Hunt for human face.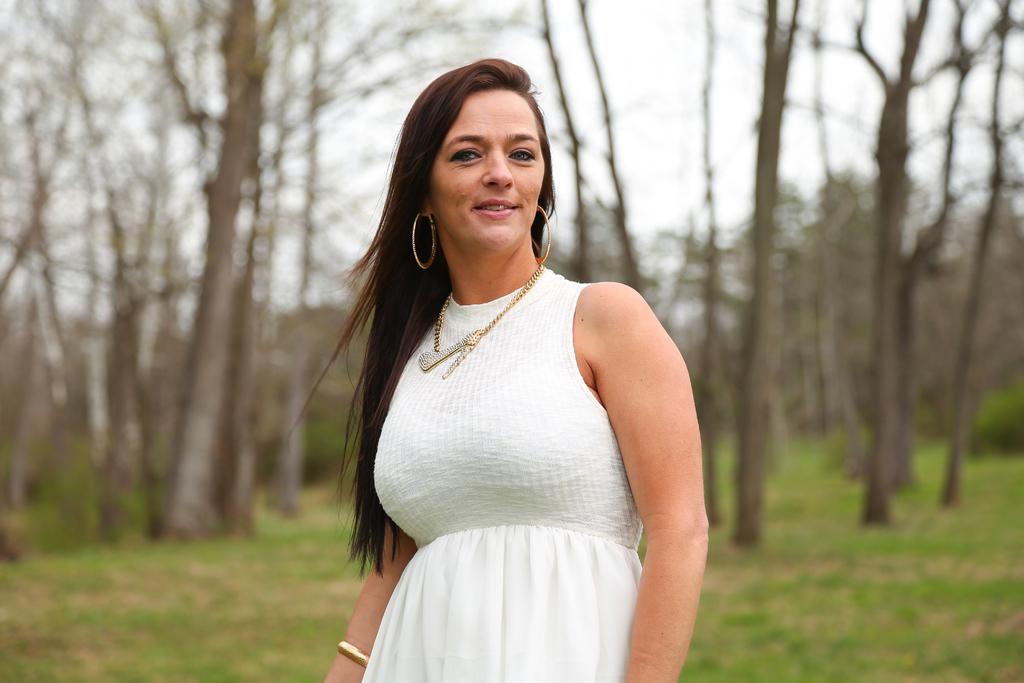
Hunted down at bbox(430, 89, 544, 256).
